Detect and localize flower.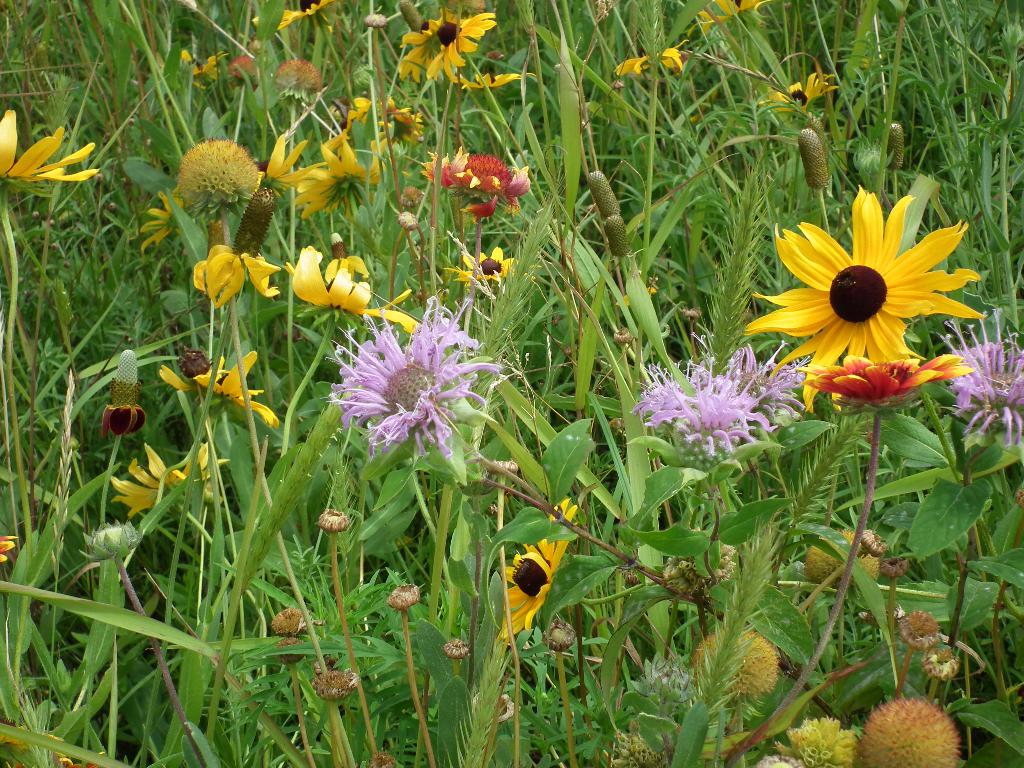
Localized at detection(742, 182, 989, 412).
